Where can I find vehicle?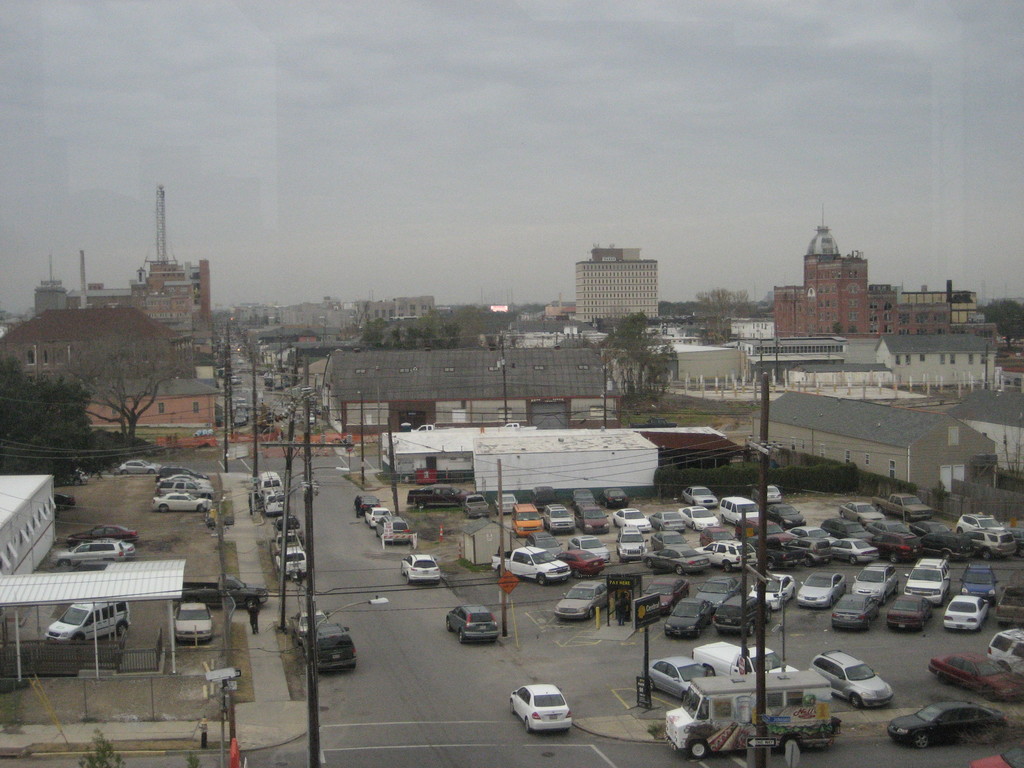
You can find it at region(51, 542, 126, 569).
